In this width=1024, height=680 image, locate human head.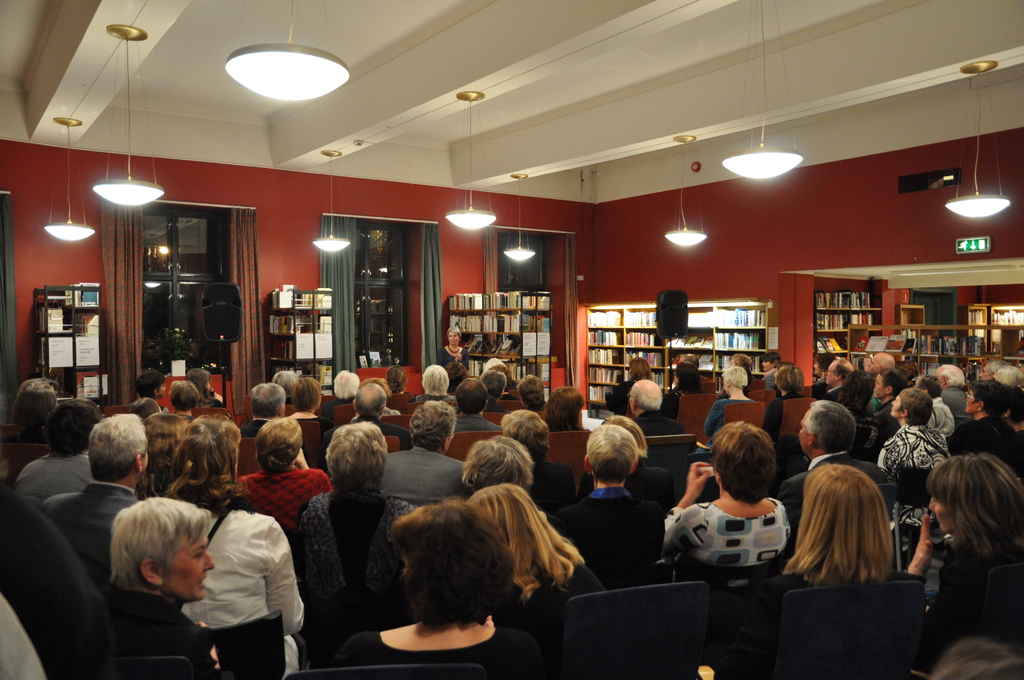
Bounding box: [323, 418, 387, 488].
